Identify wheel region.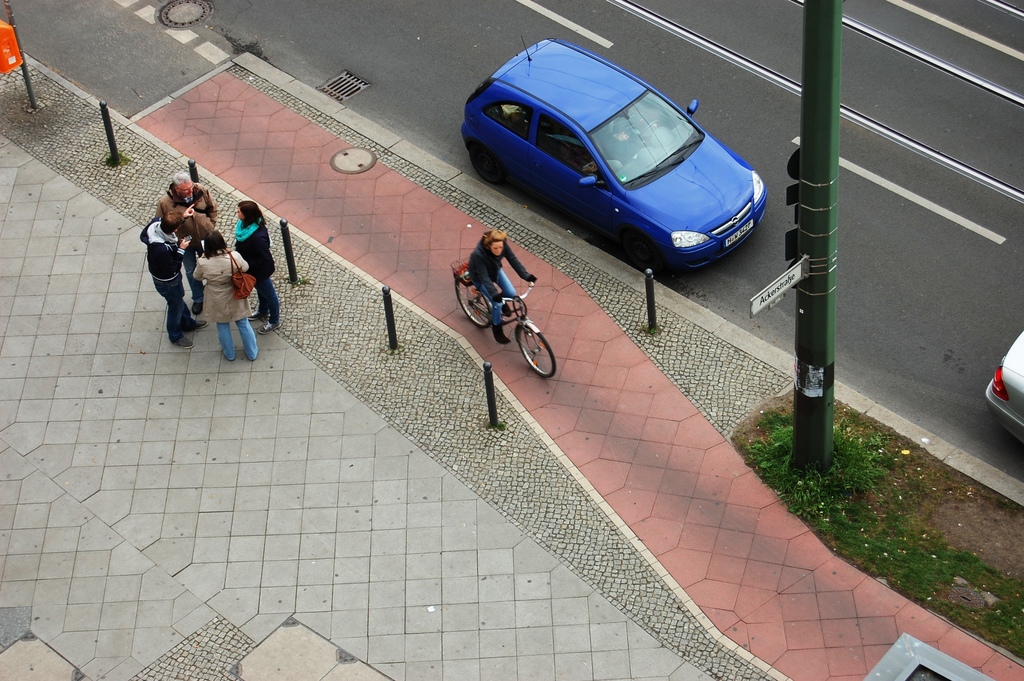
Region: Rect(452, 272, 495, 325).
